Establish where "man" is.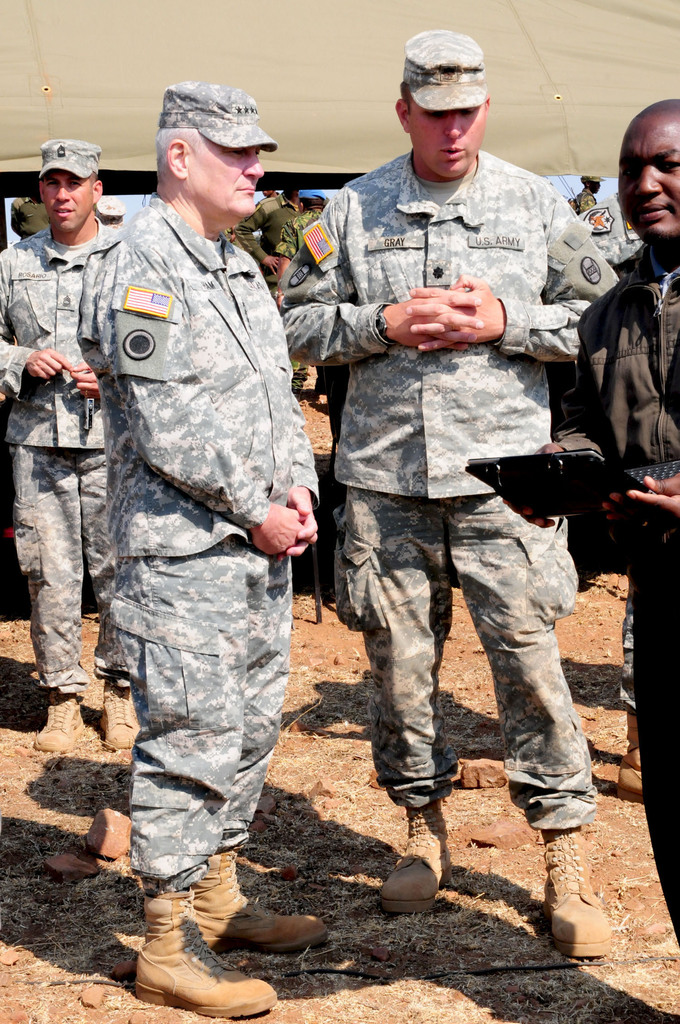
Established at pyautogui.locateOnScreen(273, 28, 620, 961).
